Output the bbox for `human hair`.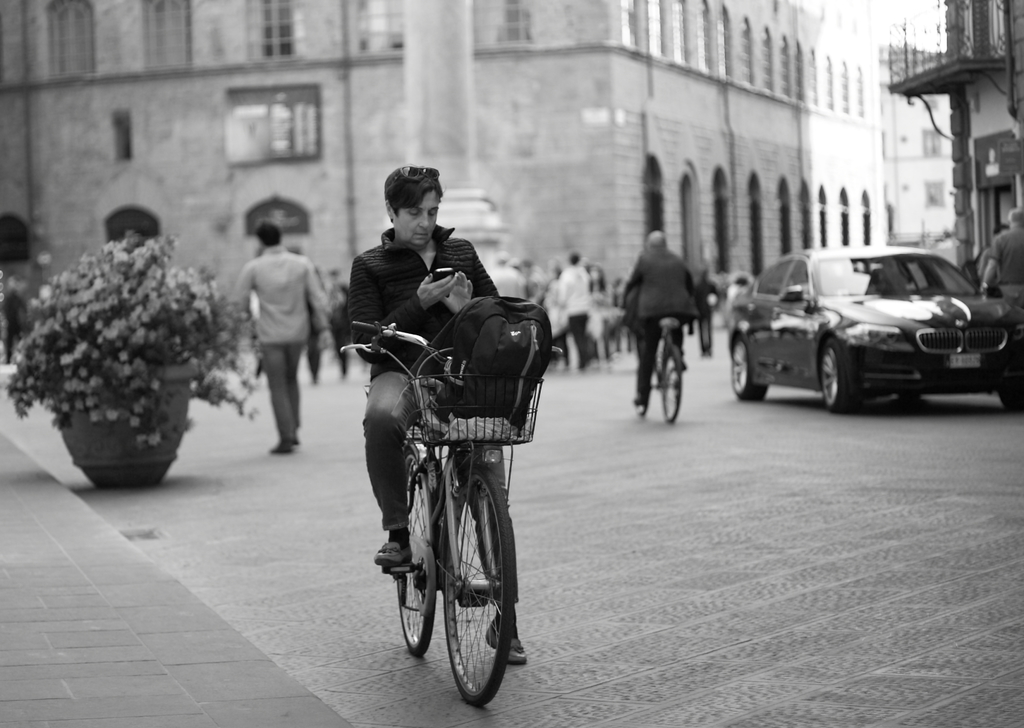
380,164,444,209.
